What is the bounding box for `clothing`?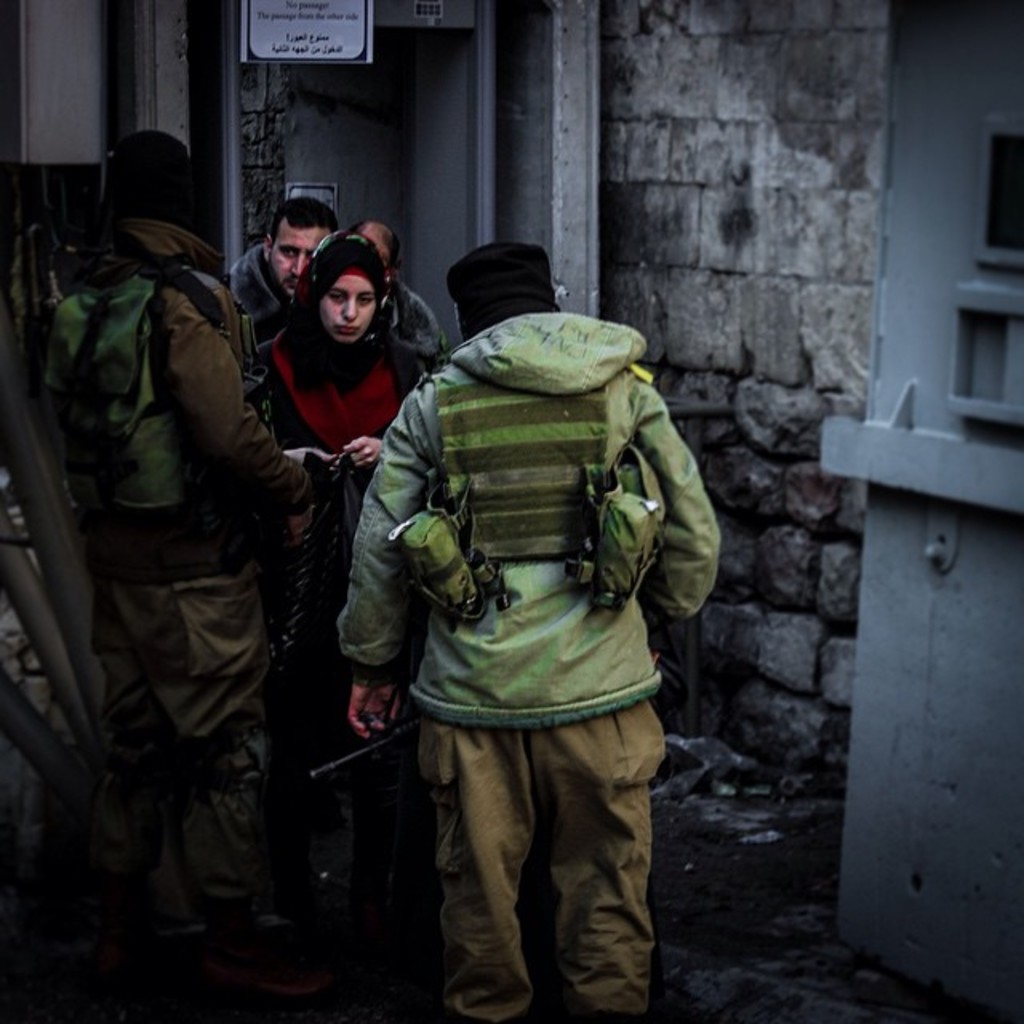
<bbox>341, 310, 714, 1022</bbox>.
